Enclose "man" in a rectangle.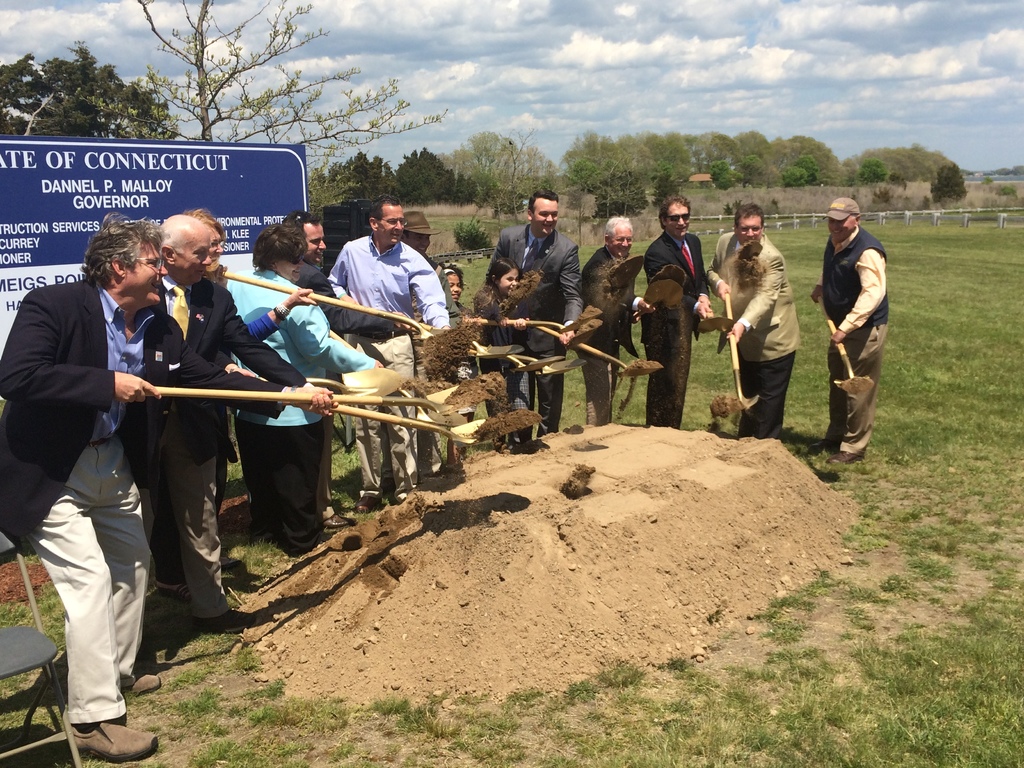
BBox(126, 225, 296, 632).
